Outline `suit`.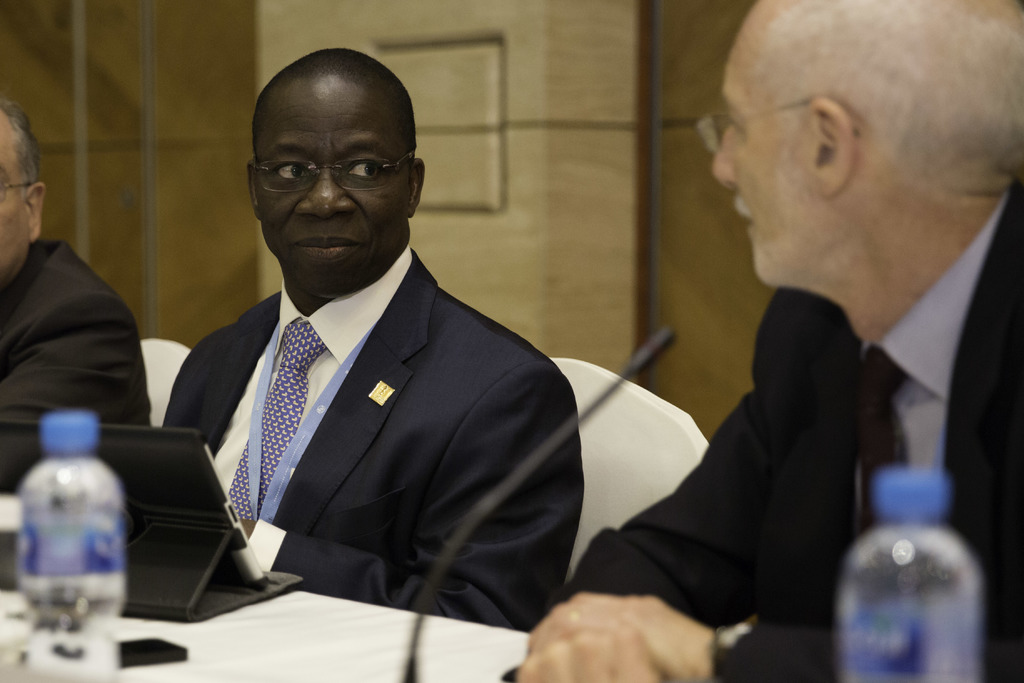
Outline: box=[159, 247, 584, 634].
